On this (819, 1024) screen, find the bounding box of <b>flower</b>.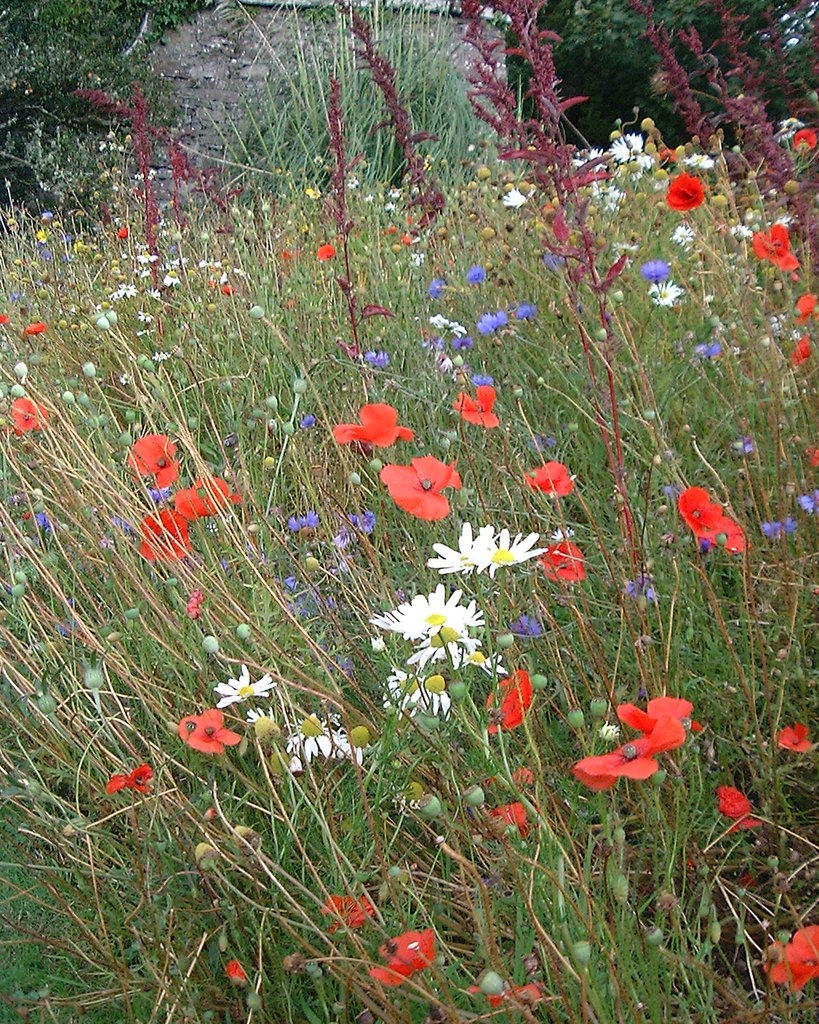
Bounding box: crop(102, 759, 152, 797).
